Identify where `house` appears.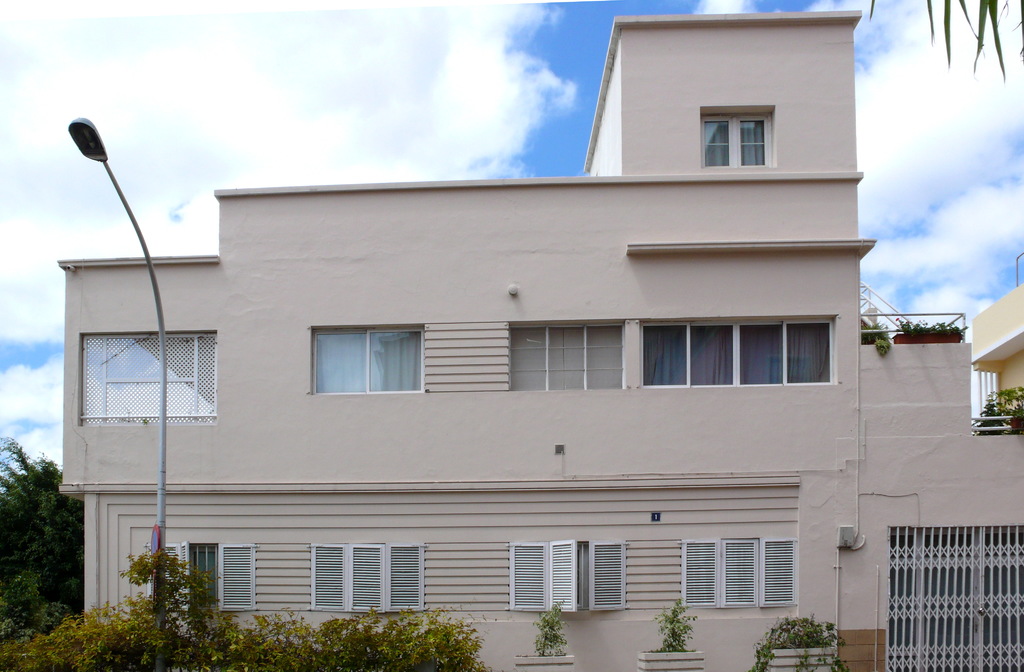
Appears at (left=972, top=283, right=1023, bottom=437).
